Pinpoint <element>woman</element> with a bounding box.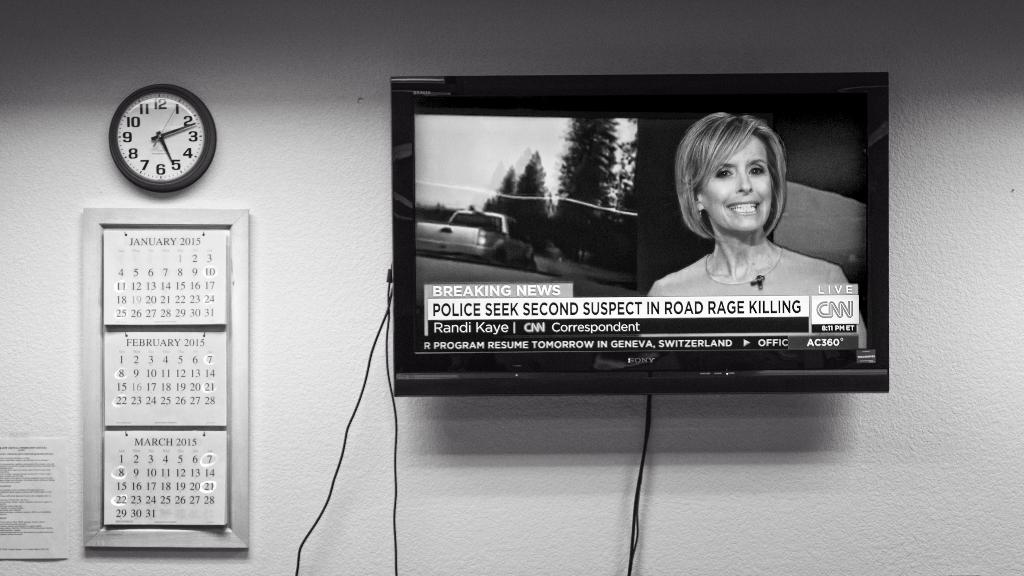
BBox(645, 110, 867, 349).
